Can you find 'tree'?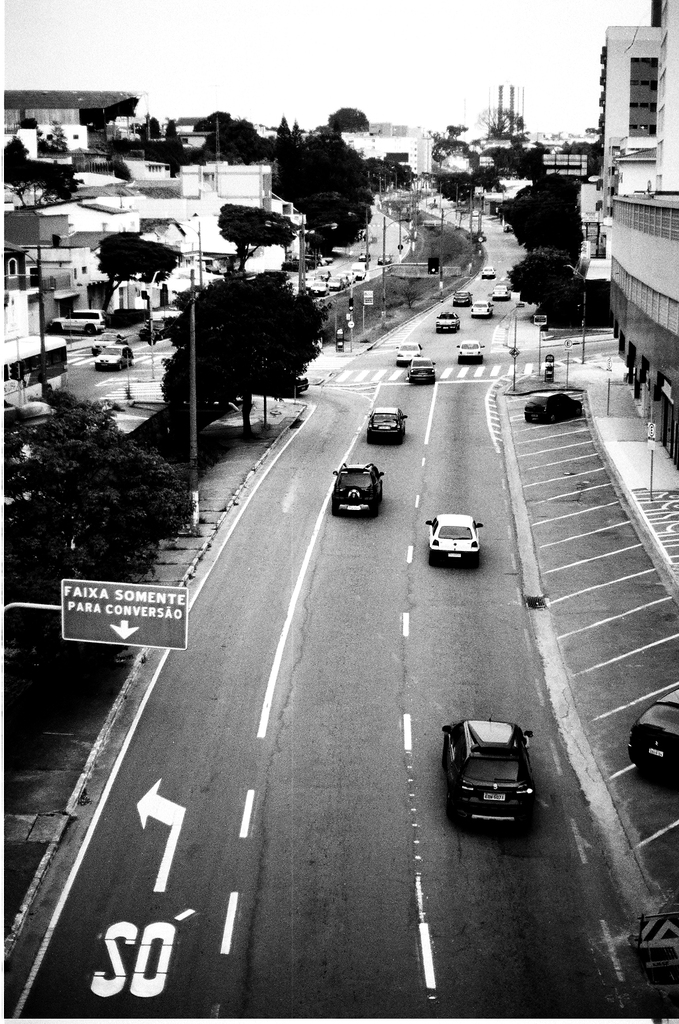
Yes, bounding box: Rect(217, 195, 296, 265).
